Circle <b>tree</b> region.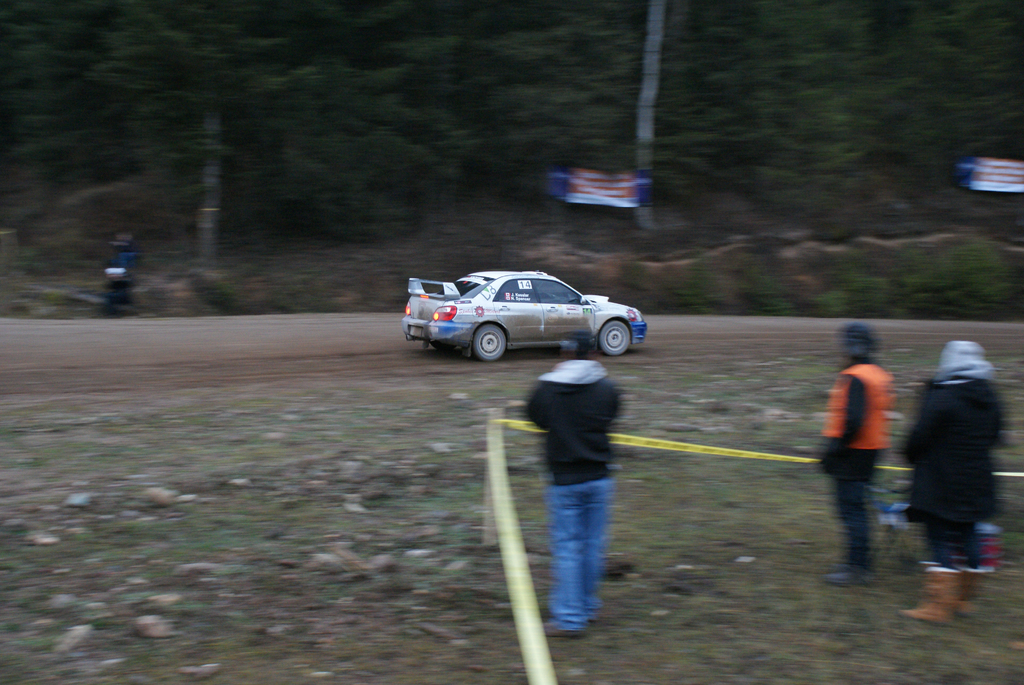
Region: <box>67,3,334,315</box>.
